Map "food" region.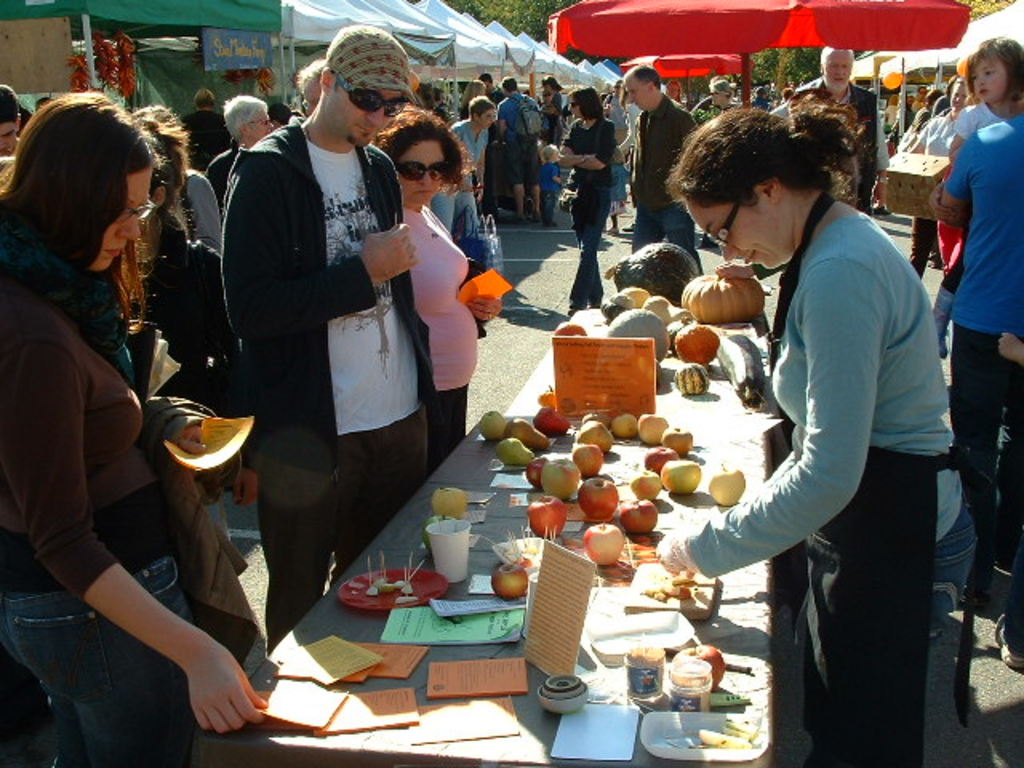
Mapped to {"left": 366, "top": 573, "right": 422, "bottom": 608}.
